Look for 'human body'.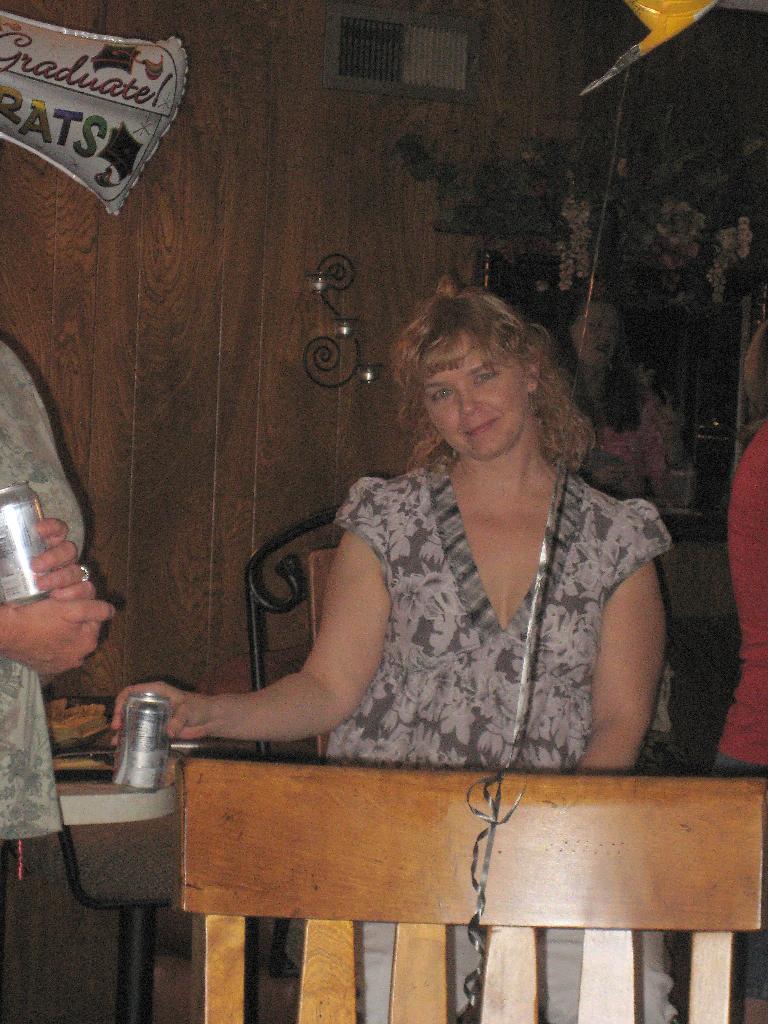
Found: x1=120, y1=296, x2=660, y2=940.
